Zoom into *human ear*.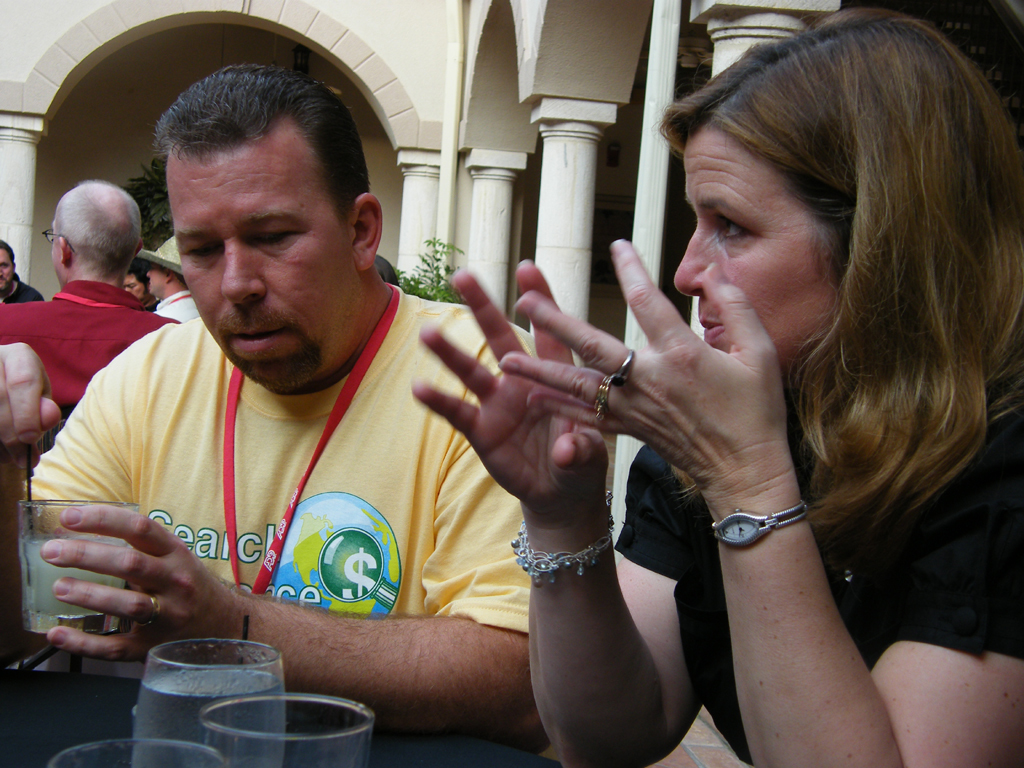
Zoom target: Rect(355, 194, 382, 268).
